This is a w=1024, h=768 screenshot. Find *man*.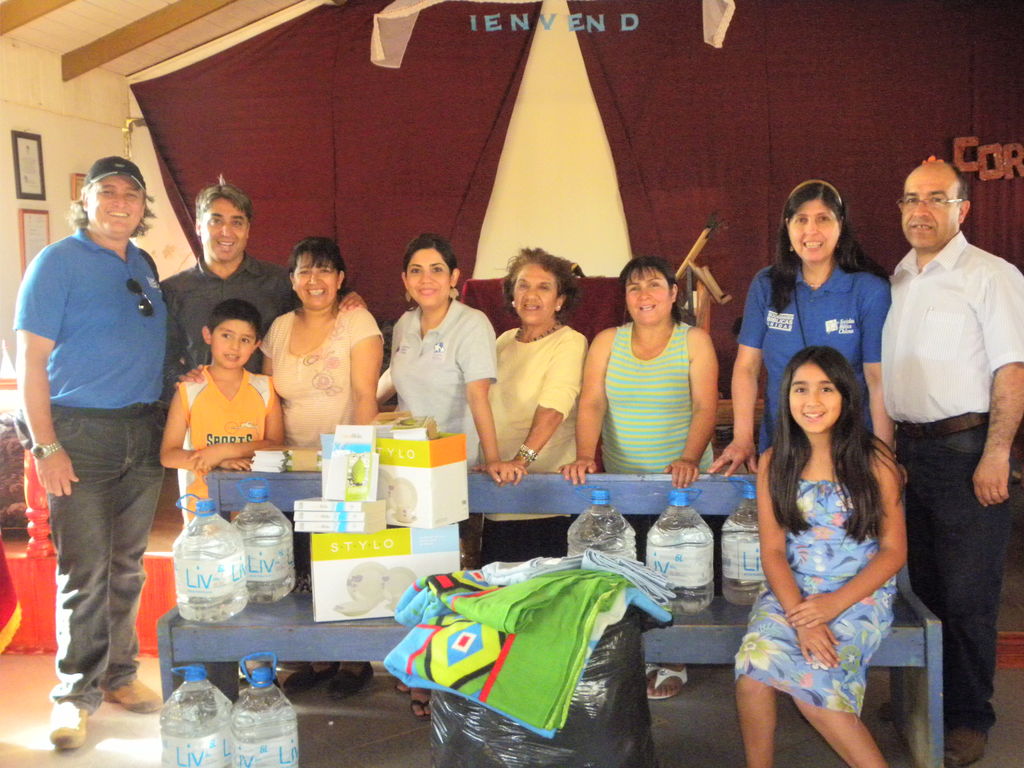
Bounding box: box(153, 186, 367, 523).
